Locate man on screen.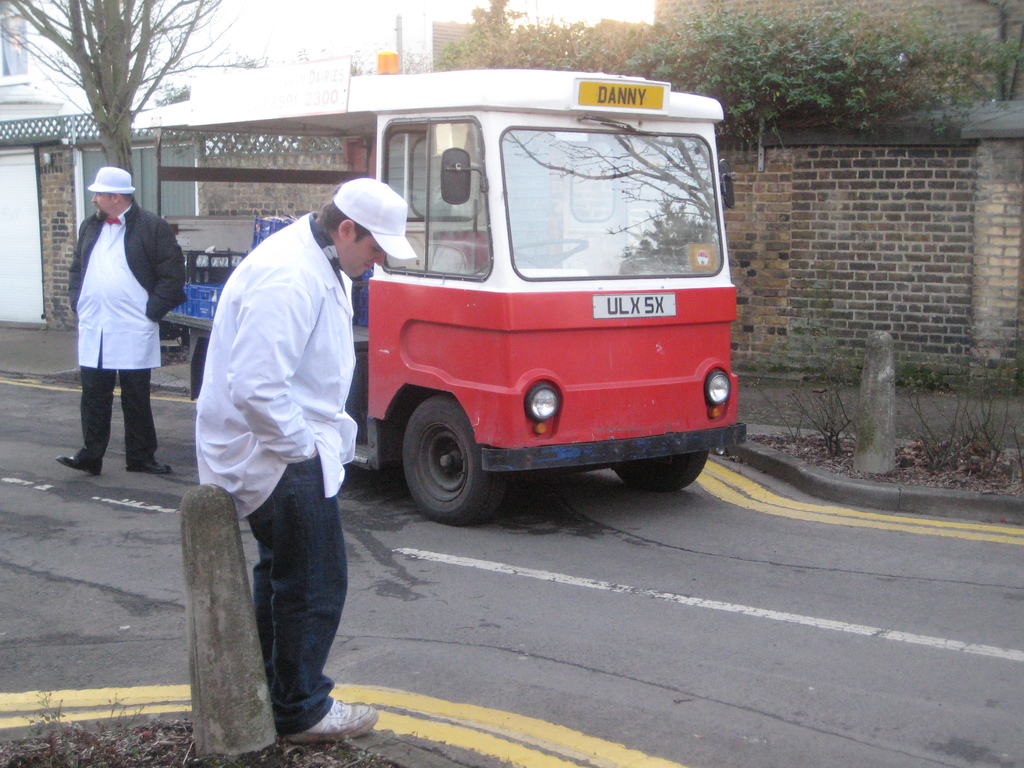
On screen at pyautogui.locateOnScreen(196, 176, 418, 744).
